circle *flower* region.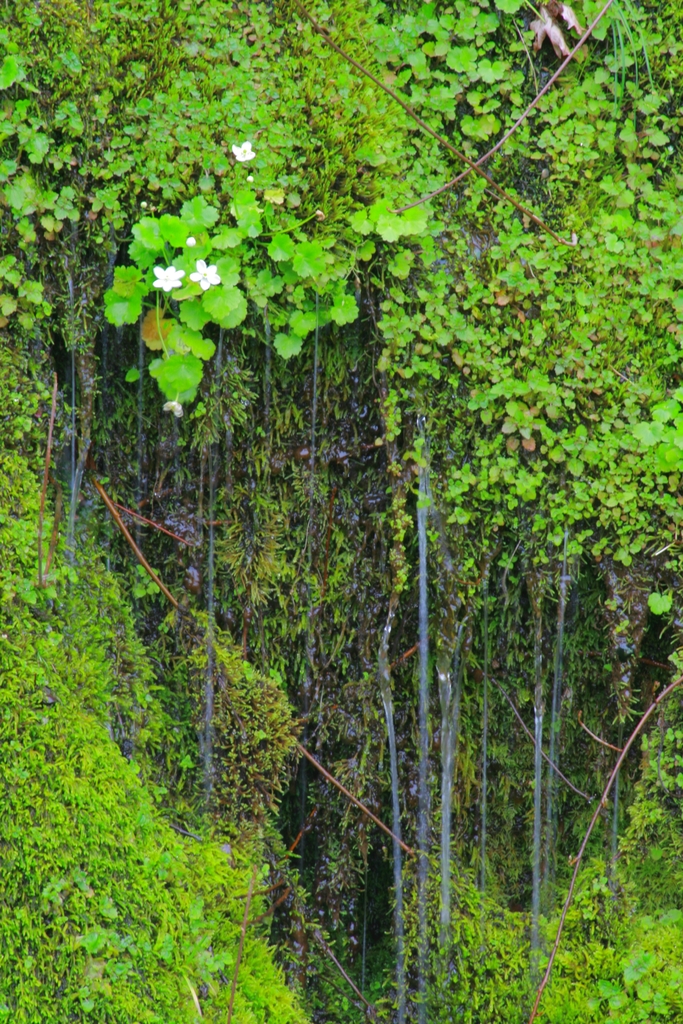
Region: {"x1": 193, "y1": 256, "x2": 218, "y2": 287}.
